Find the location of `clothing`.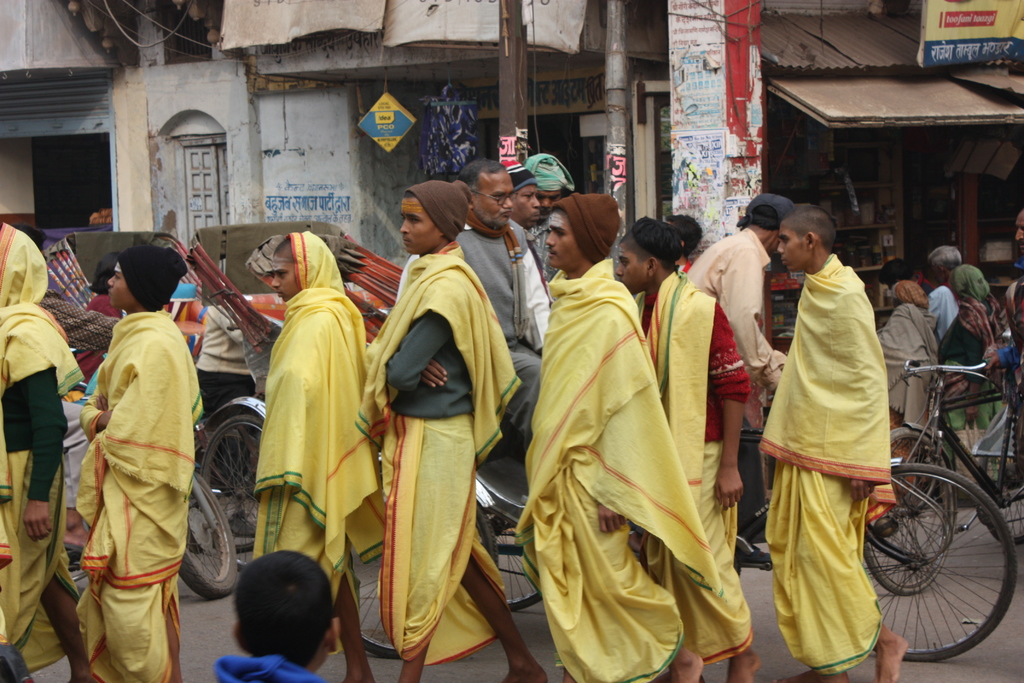
Location: detection(882, 301, 954, 464).
